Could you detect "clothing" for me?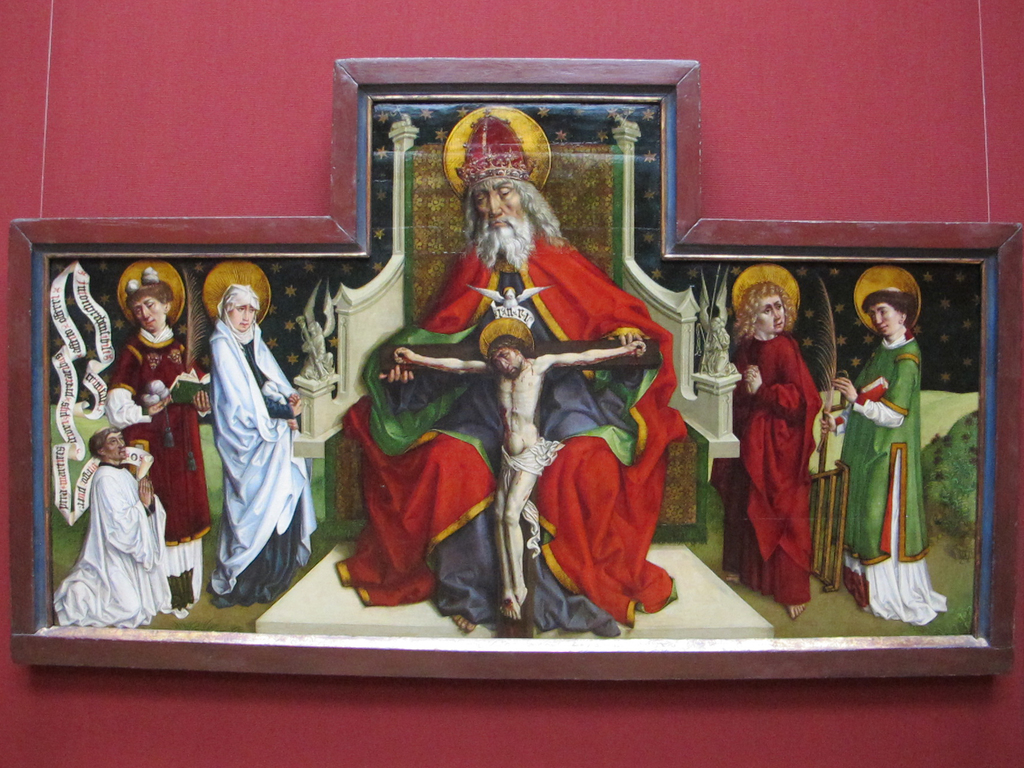
Detection result: BBox(182, 281, 299, 607).
